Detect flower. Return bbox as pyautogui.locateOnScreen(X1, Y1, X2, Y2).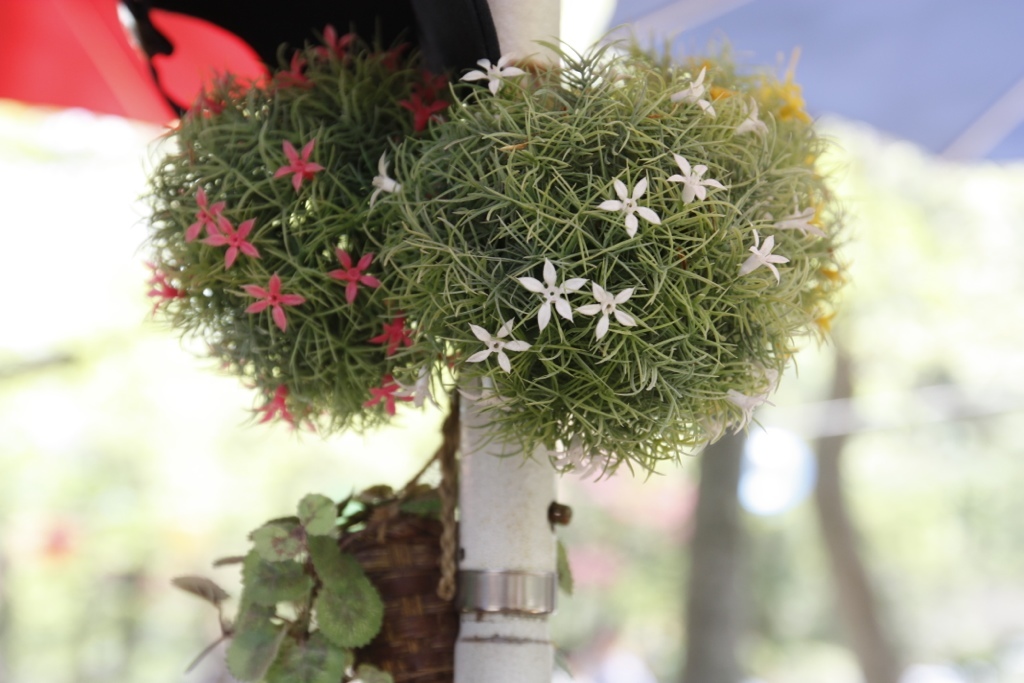
pyautogui.locateOnScreen(310, 28, 355, 66).
